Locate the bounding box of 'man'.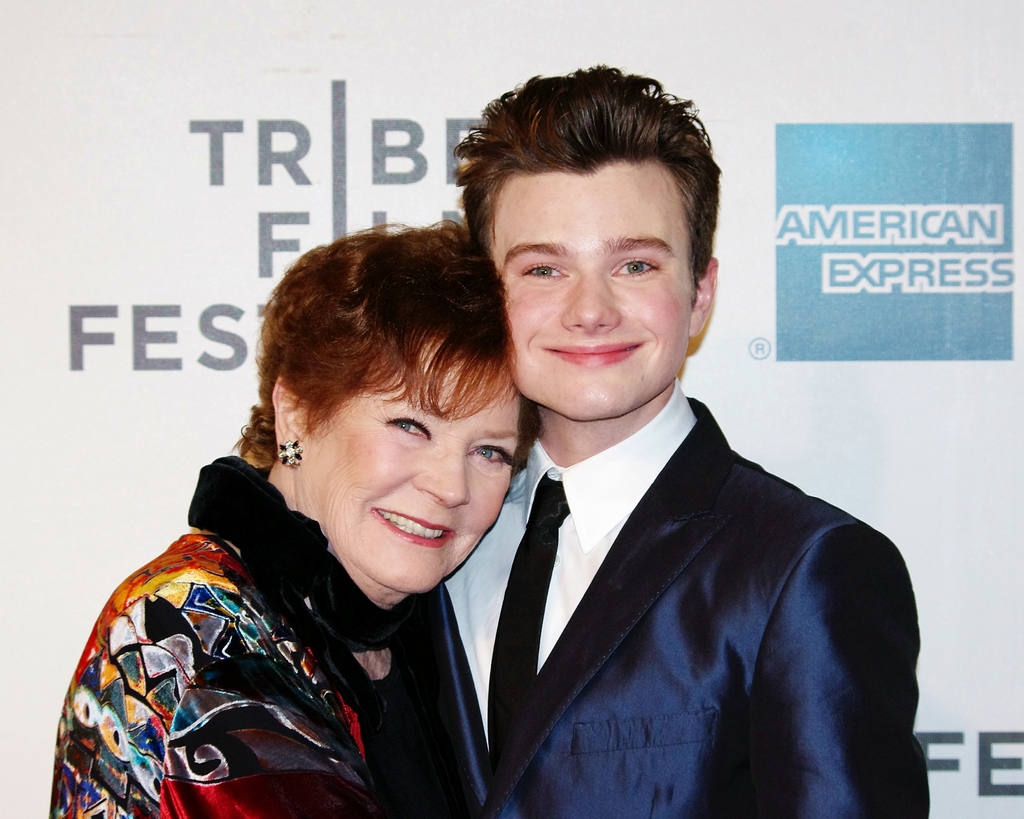
Bounding box: crop(392, 60, 931, 818).
